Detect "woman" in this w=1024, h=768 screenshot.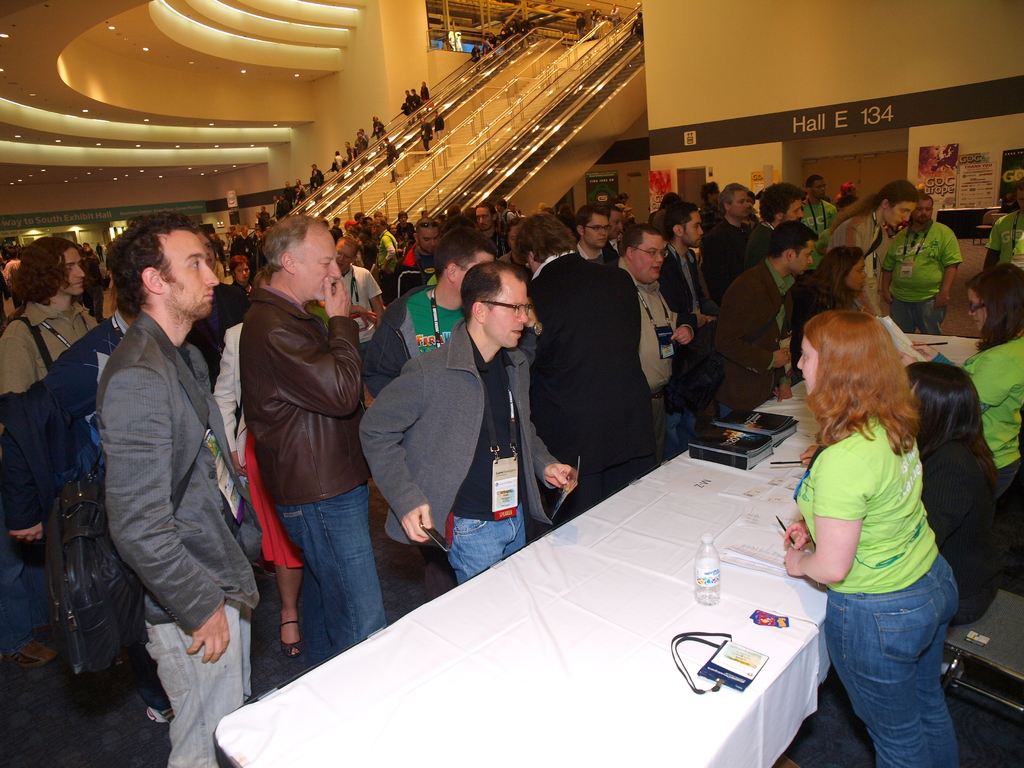
Detection: <box>465,39,484,74</box>.
